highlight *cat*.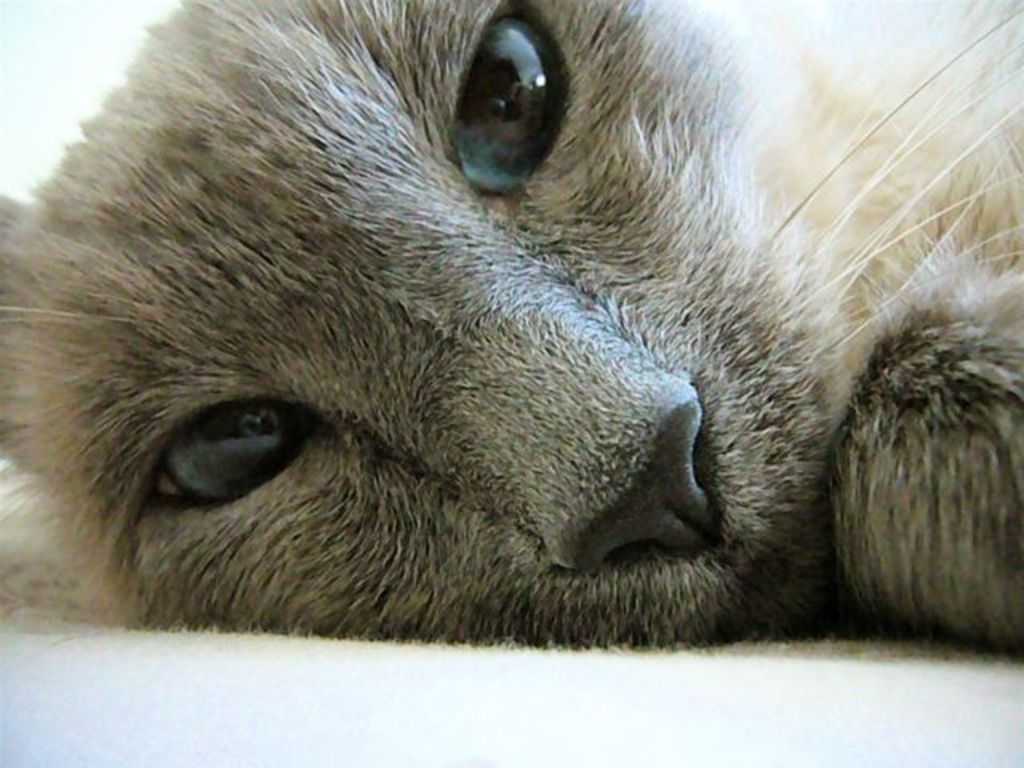
Highlighted region: x1=0 y1=0 x2=1022 y2=661.
